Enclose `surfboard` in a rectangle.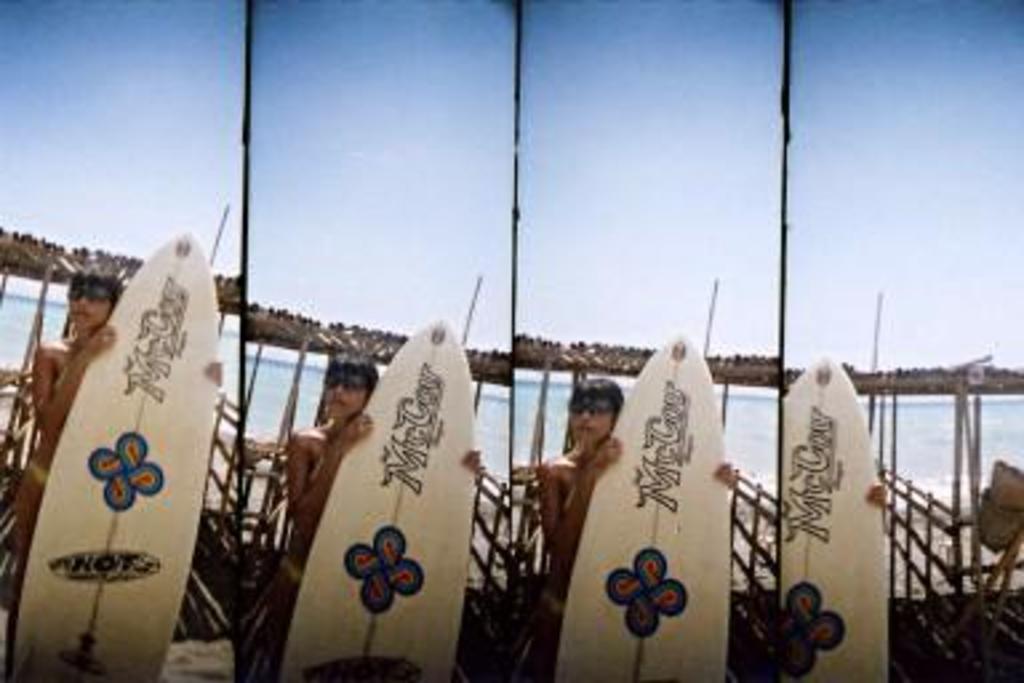
Rect(280, 312, 453, 680).
